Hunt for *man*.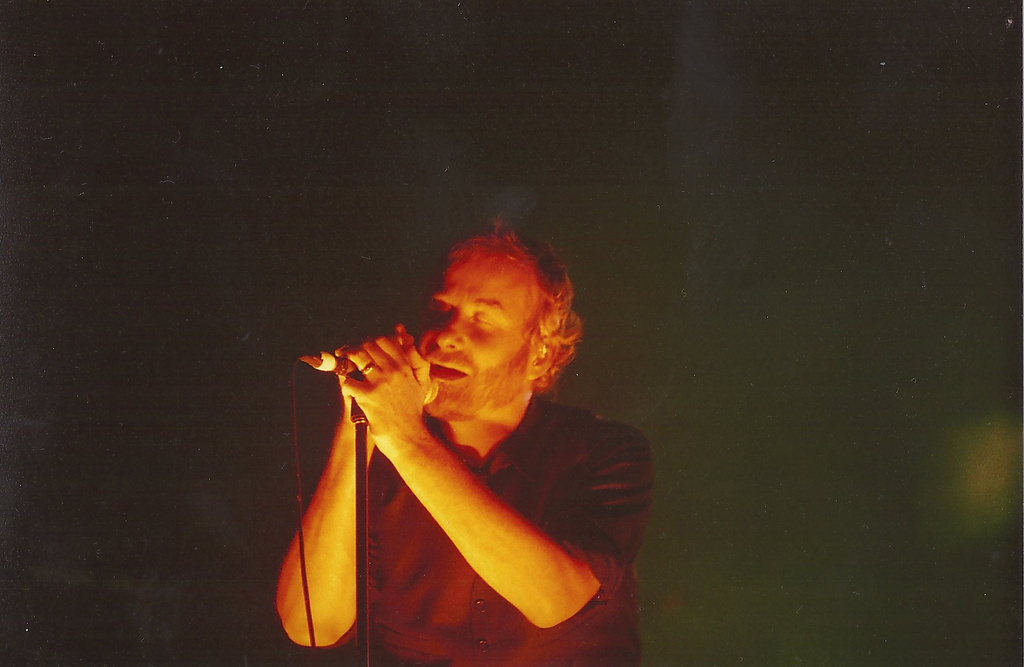
Hunted down at l=253, t=204, r=707, b=666.
